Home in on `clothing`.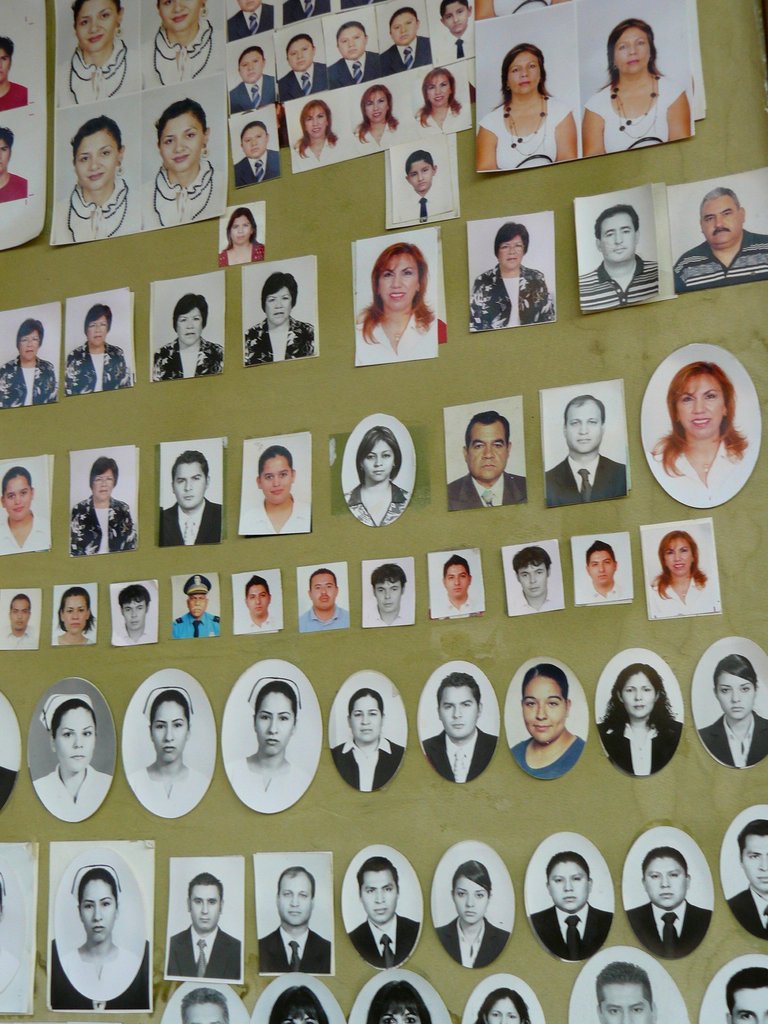
Homed in at 588 77 685 154.
